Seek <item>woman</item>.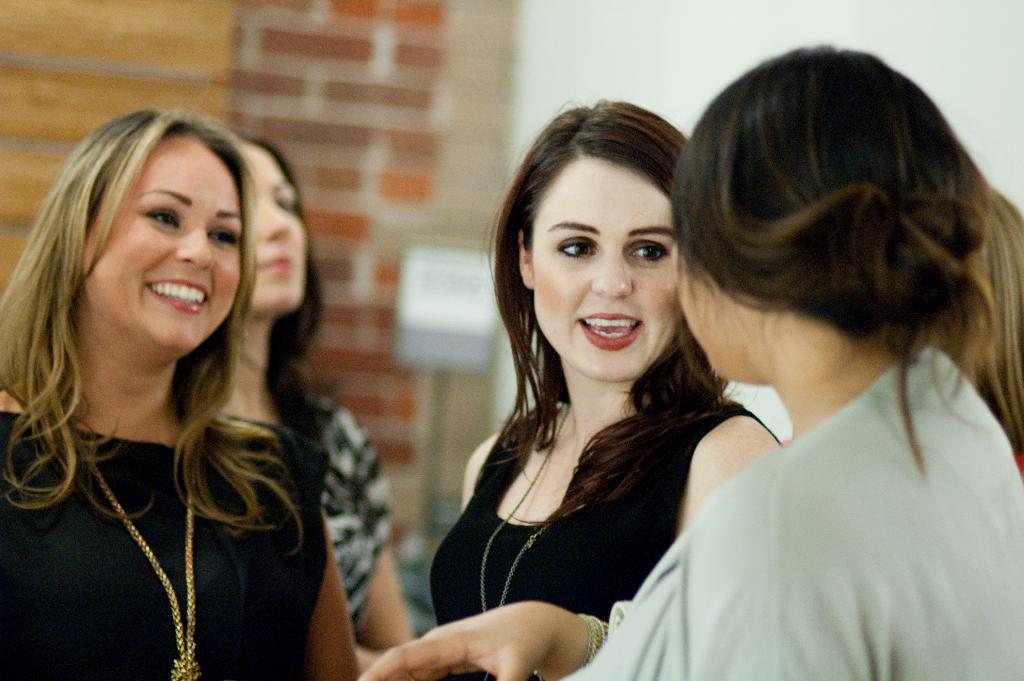
(424,96,782,680).
